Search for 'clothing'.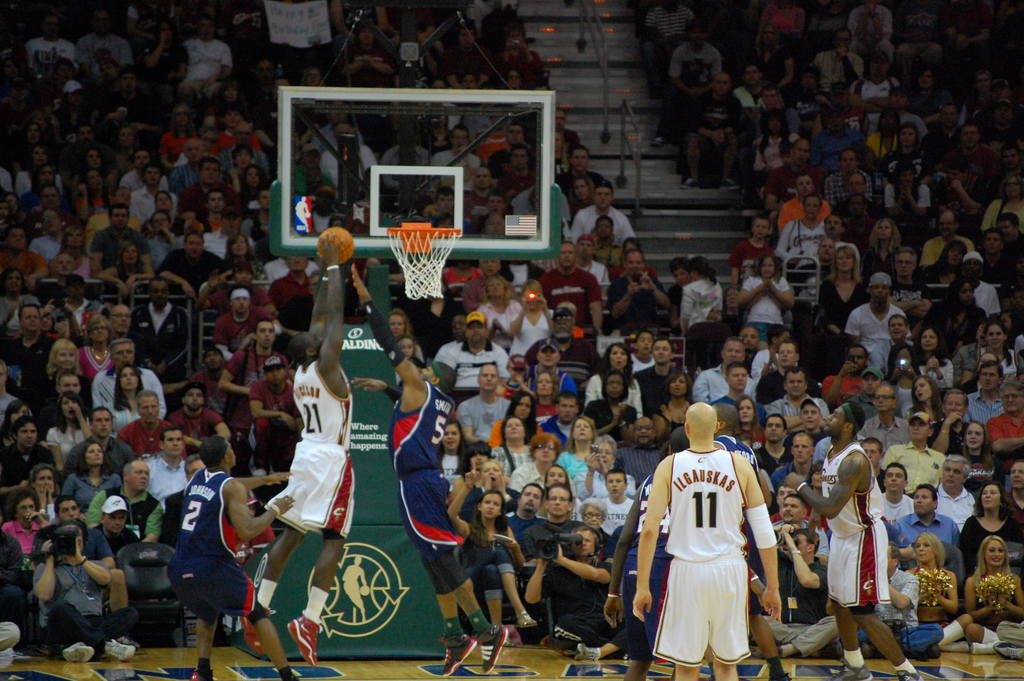
Found at region(579, 460, 644, 494).
